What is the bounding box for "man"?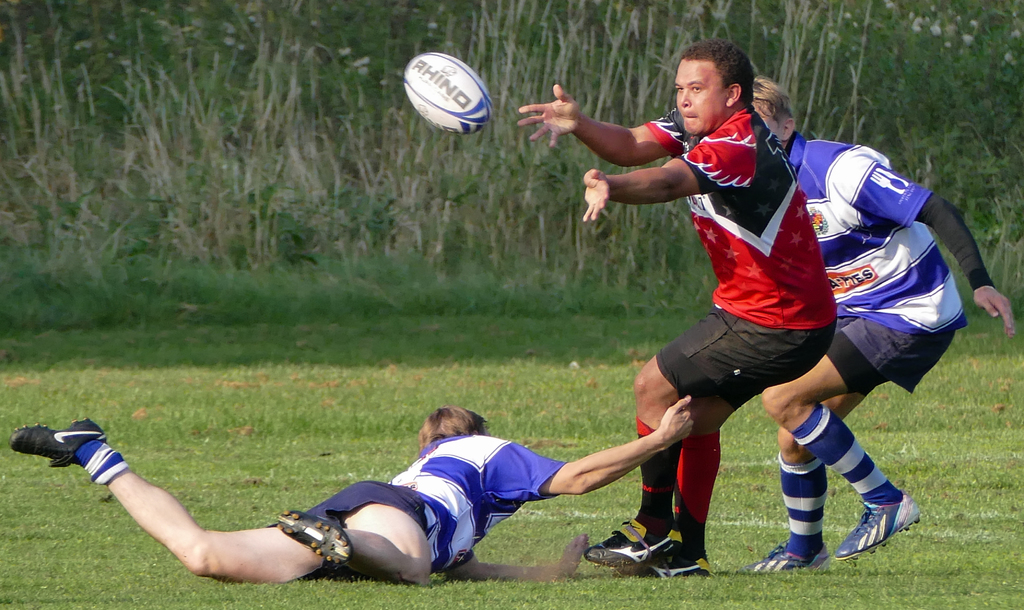
{"left": 517, "top": 37, "right": 838, "bottom": 574}.
